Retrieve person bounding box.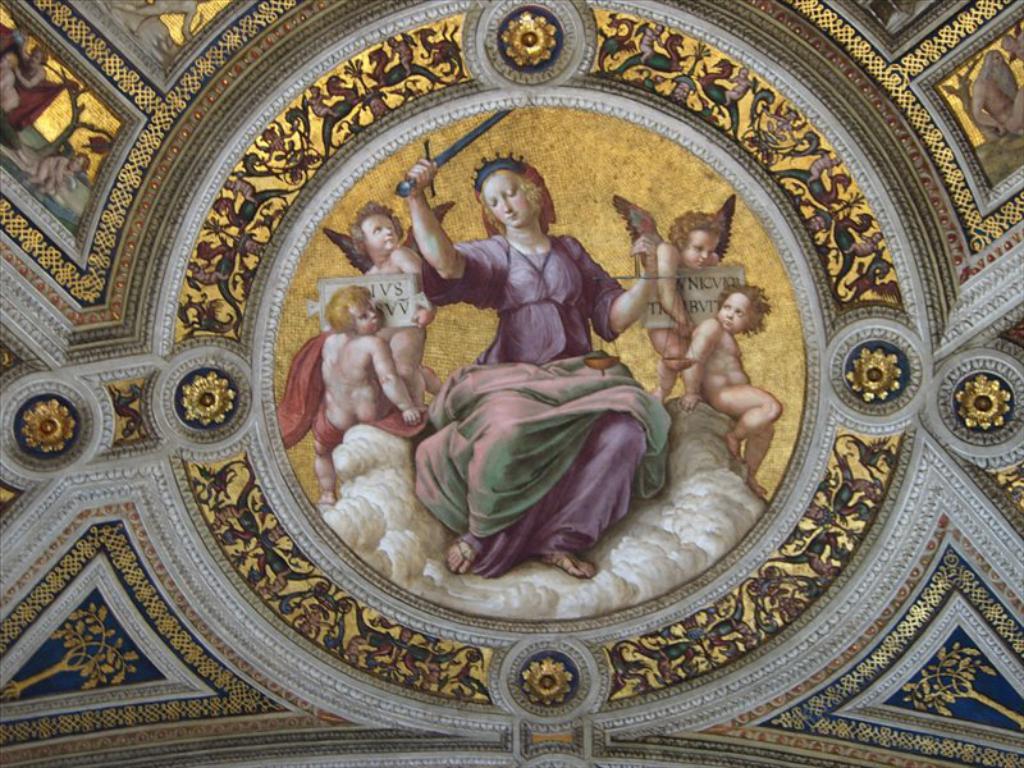
Bounding box: <box>375,163,666,577</box>.
